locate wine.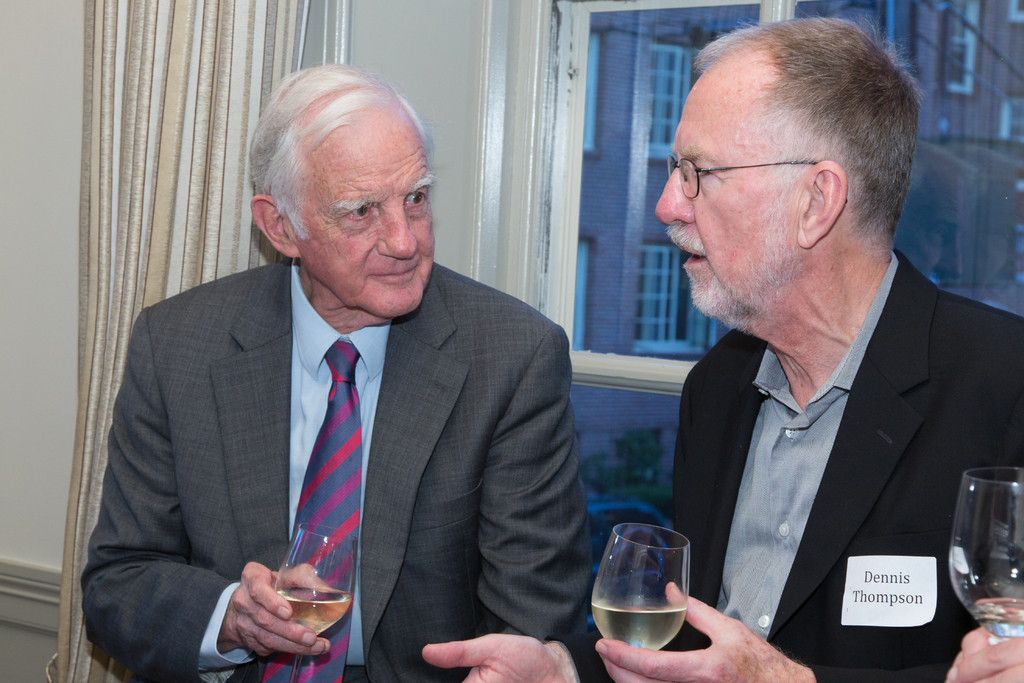
Bounding box: <bbox>273, 585, 350, 635</bbox>.
